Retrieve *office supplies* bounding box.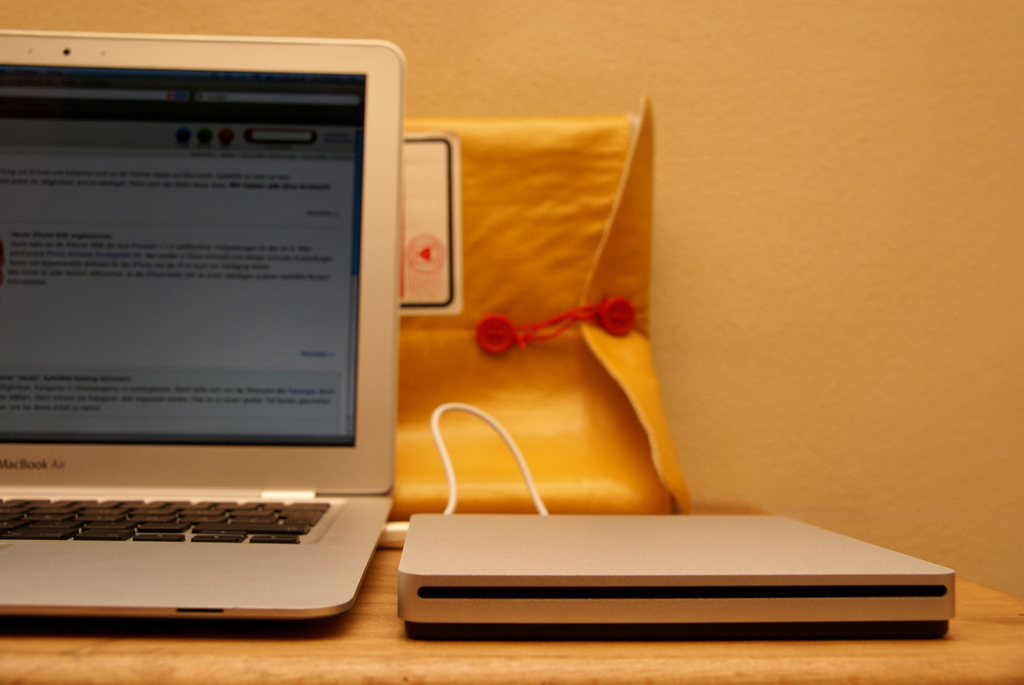
Bounding box: bbox=(1, 31, 404, 493).
